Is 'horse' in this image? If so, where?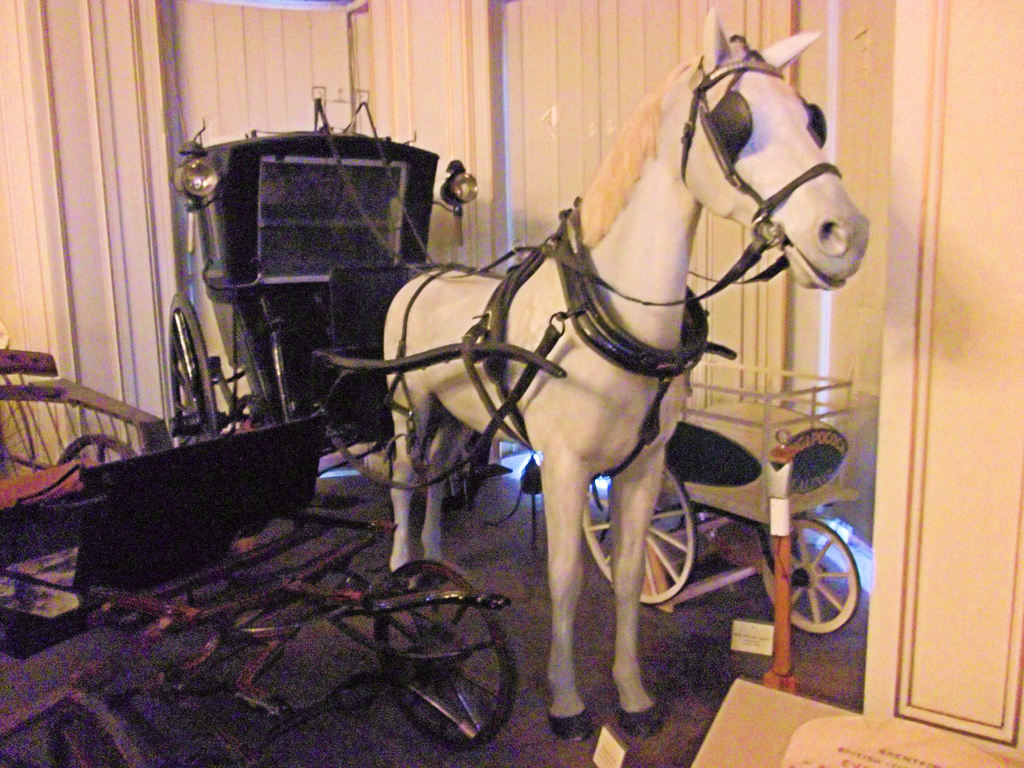
Yes, at (376, 3, 870, 742).
